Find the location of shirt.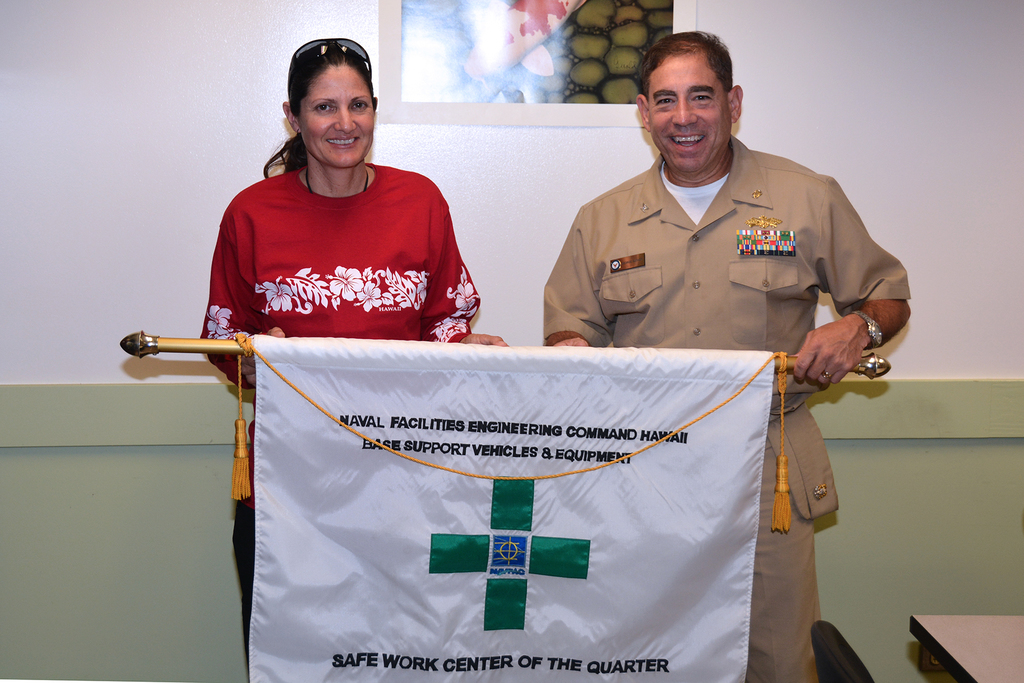
Location: 541:133:913:520.
